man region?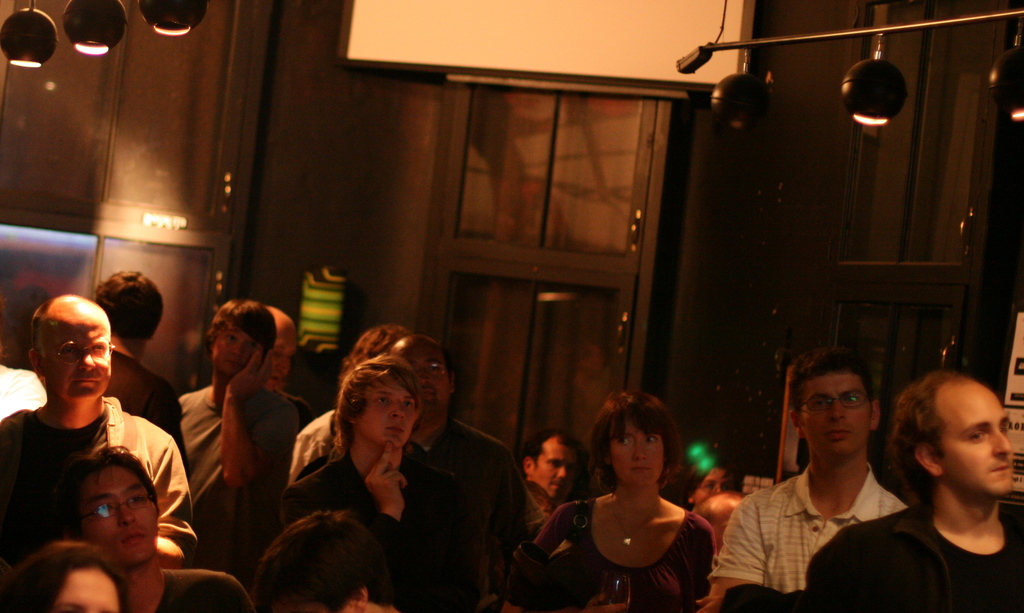
[x1=292, y1=327, x2=520, y2=534]
